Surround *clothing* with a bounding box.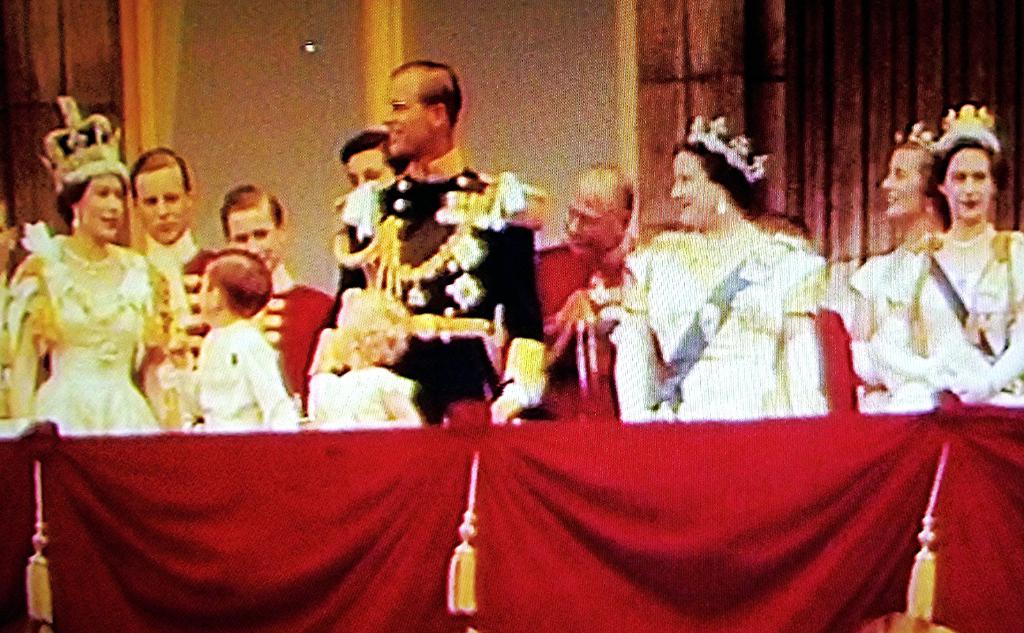
(312,361,433,437).
